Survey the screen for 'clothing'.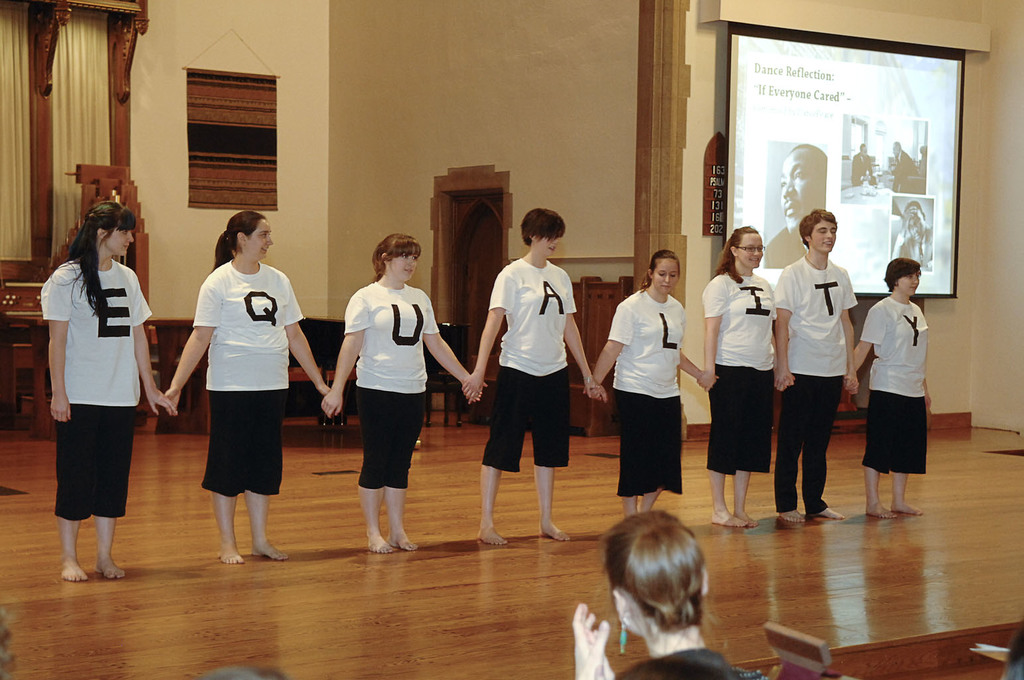
Survey found: box(774, 256, 857, 515).
